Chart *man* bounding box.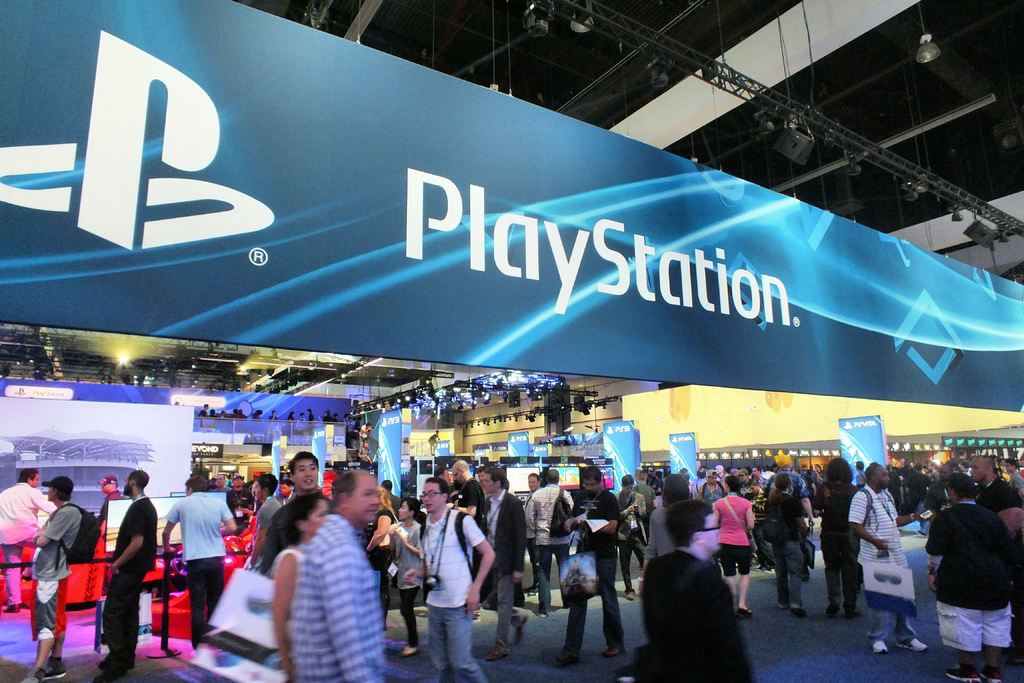
Charted: 646:468:657:486.
